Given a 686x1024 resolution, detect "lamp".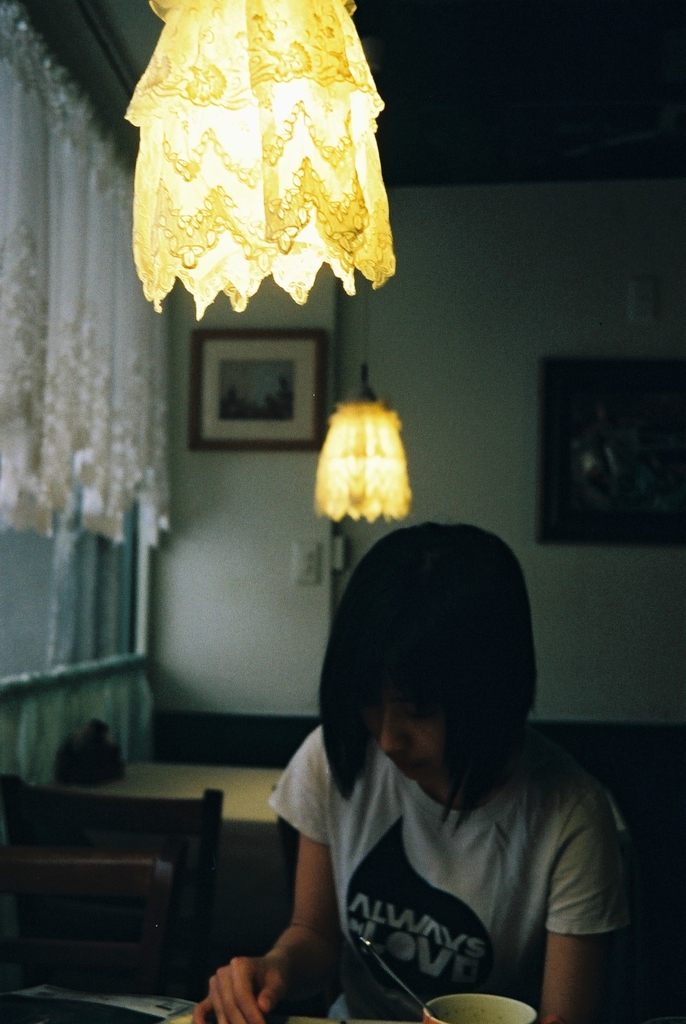
bbox(314, 284, 410, 526).
